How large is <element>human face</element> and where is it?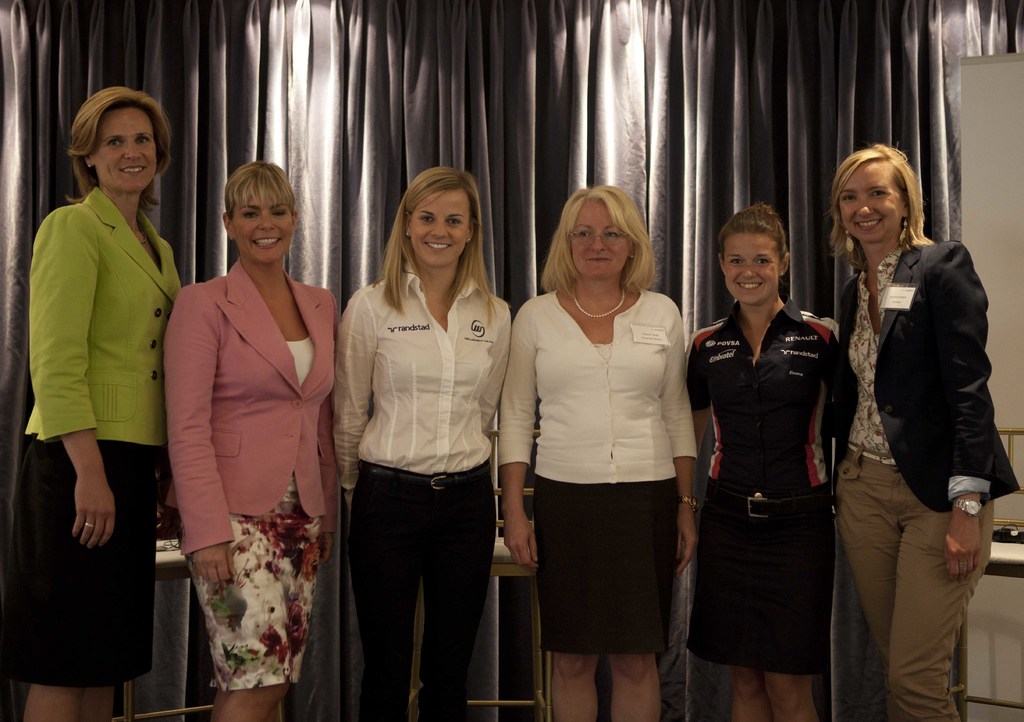
Bounding box: l=726, t=233, r=780, b=308.
